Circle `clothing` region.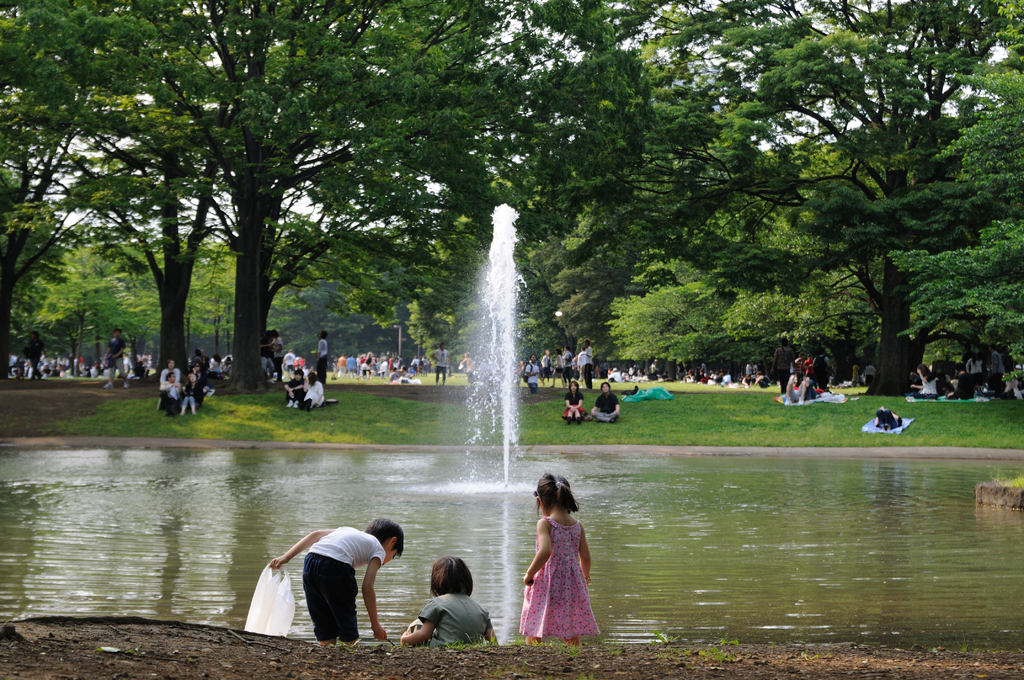
Region: <bbox>564, 351, 572, 380</bbox>.
